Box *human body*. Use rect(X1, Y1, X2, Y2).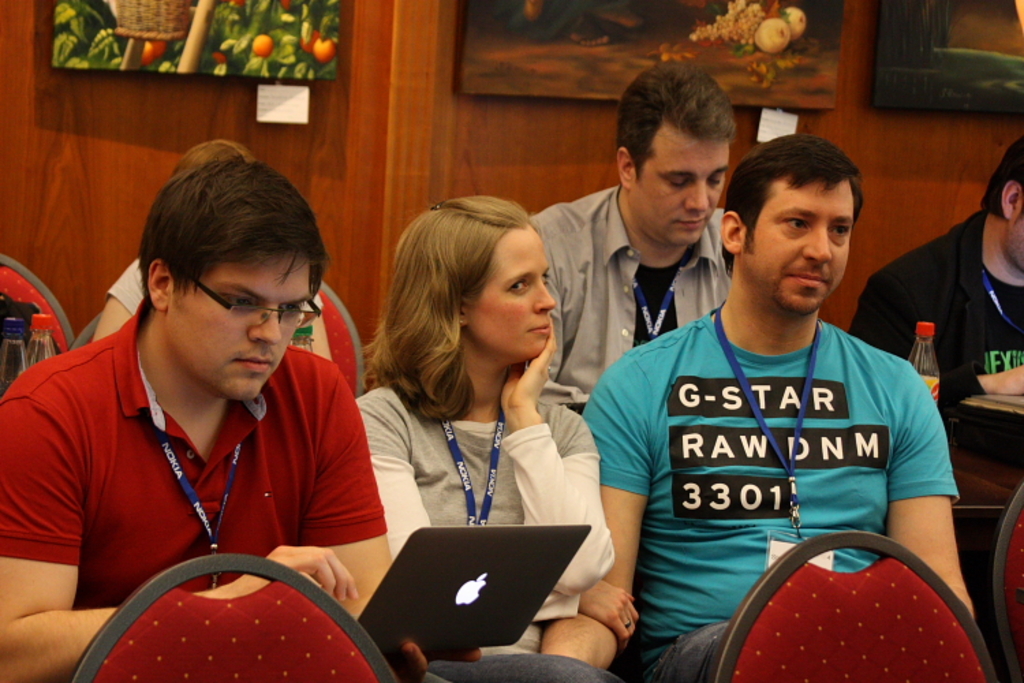
rect(524, 186, 736, 411).
